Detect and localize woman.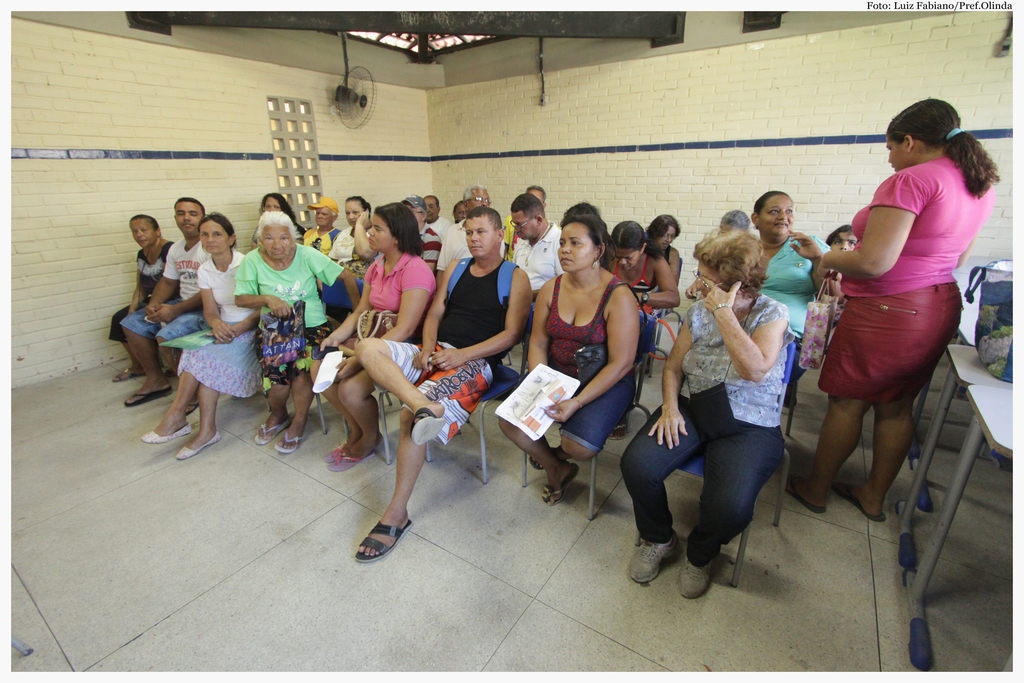
Localized at BBox(234, 208, 360, 453).
